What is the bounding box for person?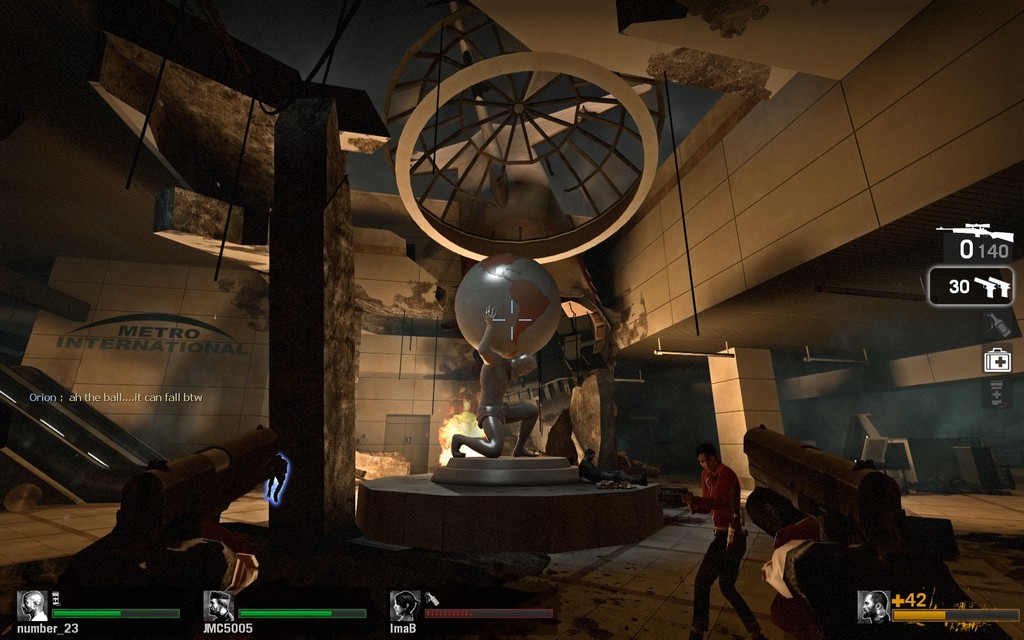
[left=450, top=307, right=538, bottom=450].
